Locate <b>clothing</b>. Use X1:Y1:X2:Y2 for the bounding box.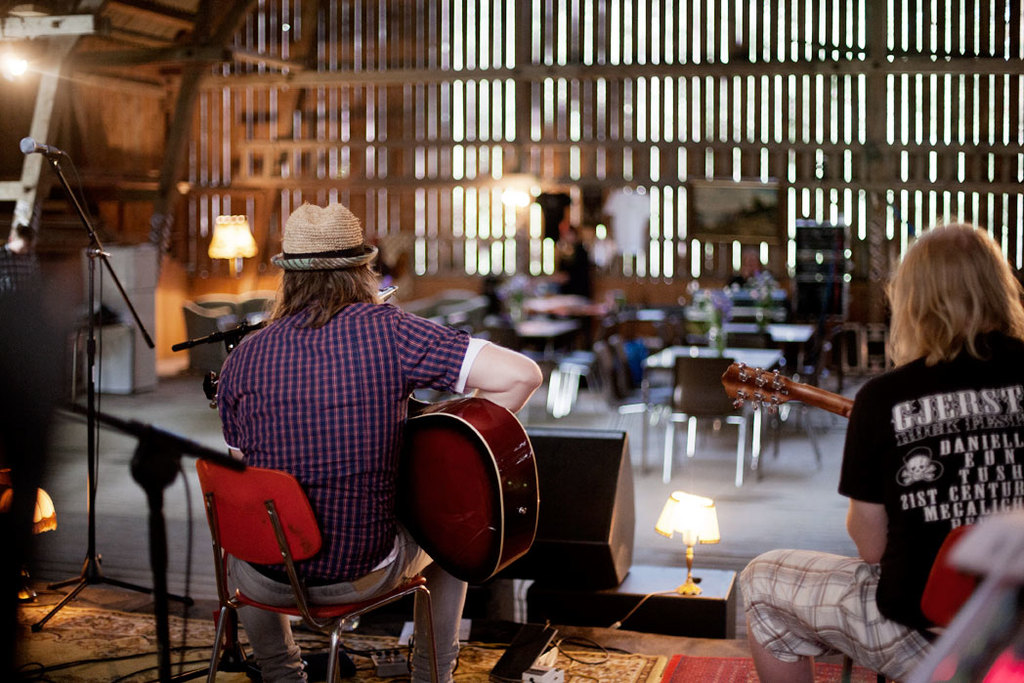
205:216:514:674.
